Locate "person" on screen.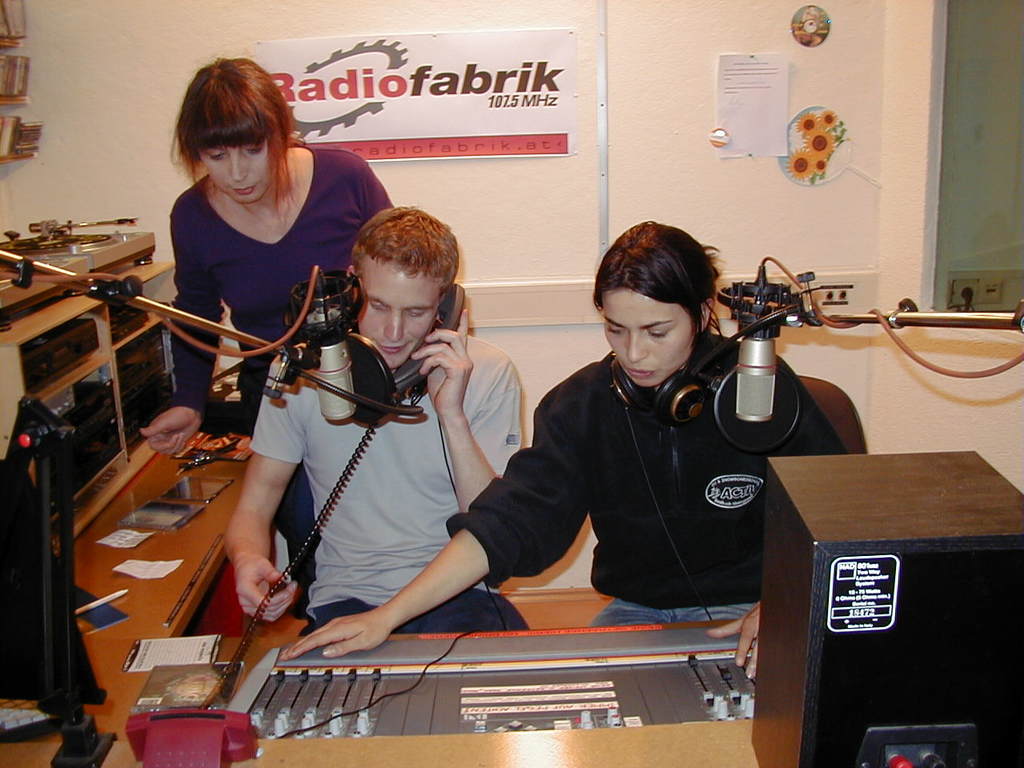
On screen at {"x1": 223, "y1": 210, "x2": 524, "y2": 634}.
